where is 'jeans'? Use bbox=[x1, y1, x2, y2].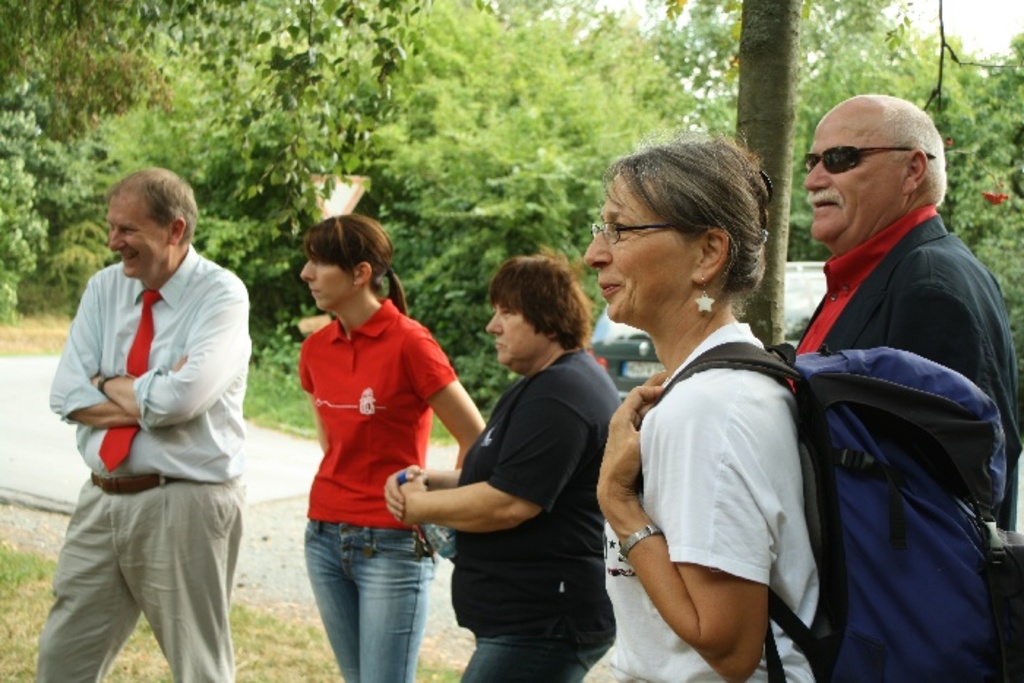
bbox=[303, 518, 436, 682].
